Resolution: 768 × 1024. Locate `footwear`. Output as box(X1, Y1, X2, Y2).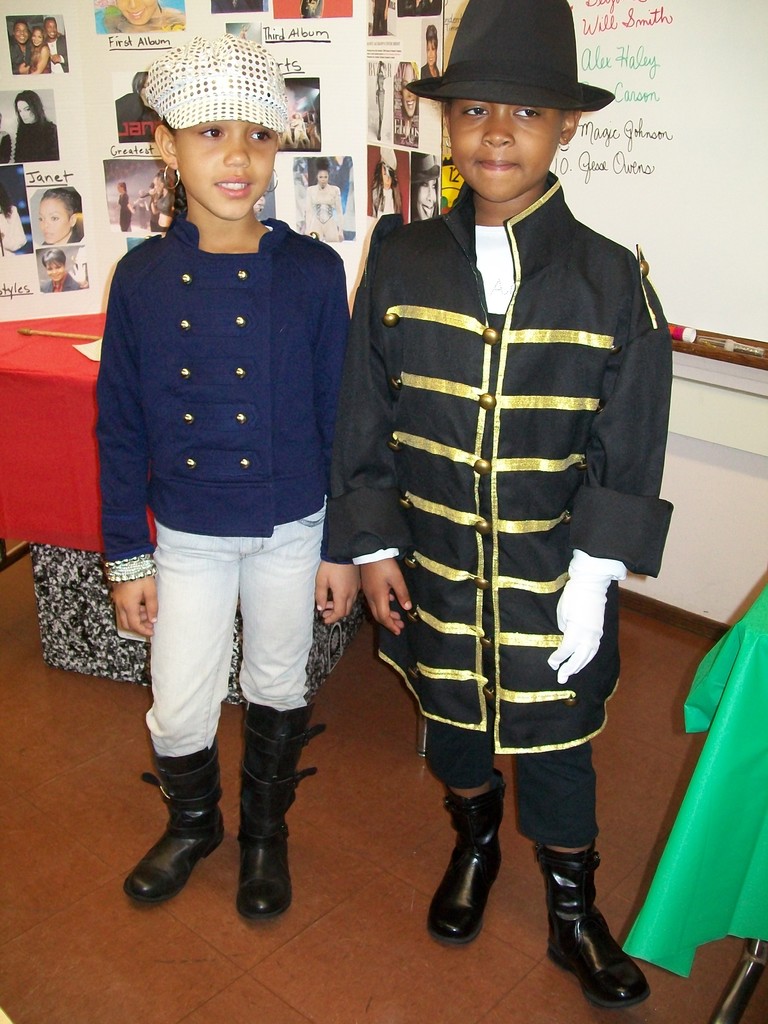
box(448, 786, 524, 948).
